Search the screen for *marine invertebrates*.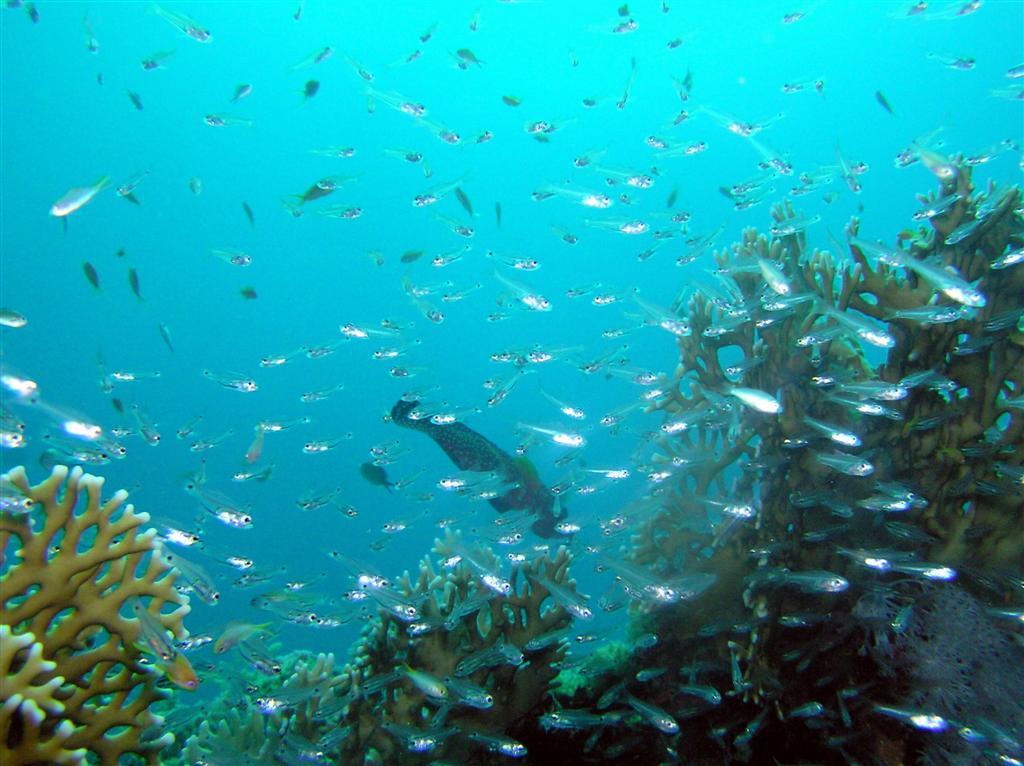
Found at left=204, top=500, right=259, bottom=530.
